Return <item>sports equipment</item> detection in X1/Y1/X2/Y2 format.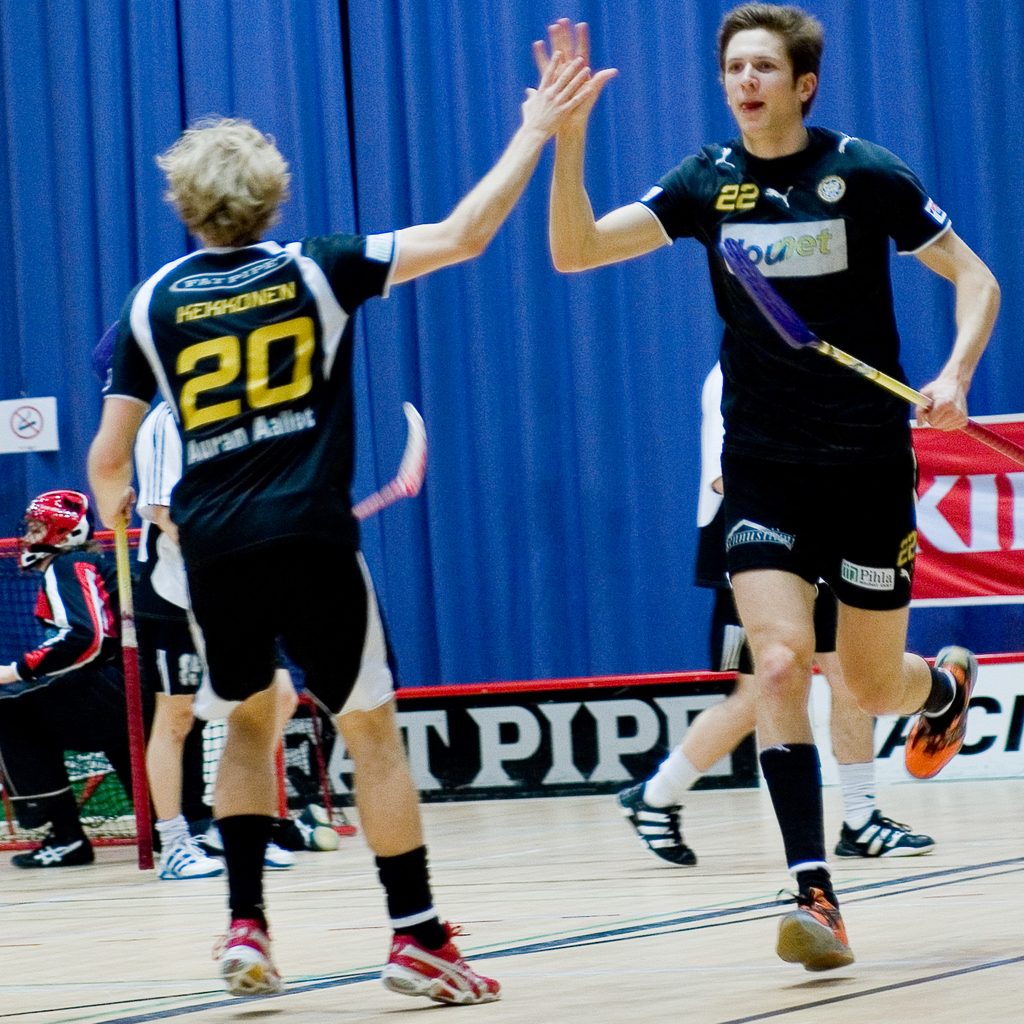
218/925/283/995.
